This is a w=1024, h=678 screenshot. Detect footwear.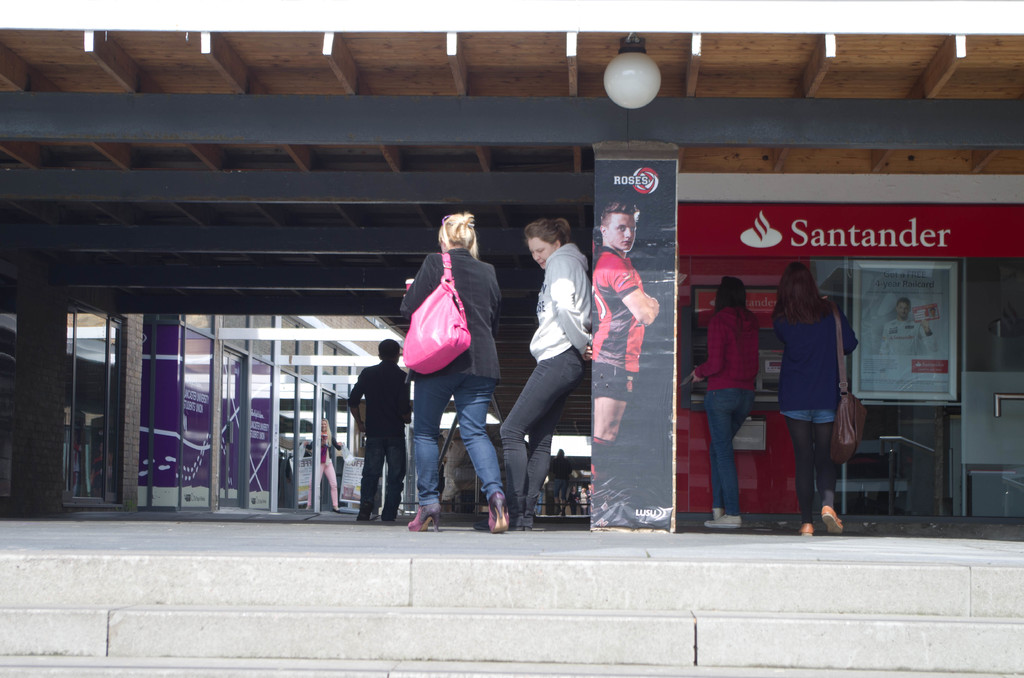
bbox=[381, 497, 396, 522].
